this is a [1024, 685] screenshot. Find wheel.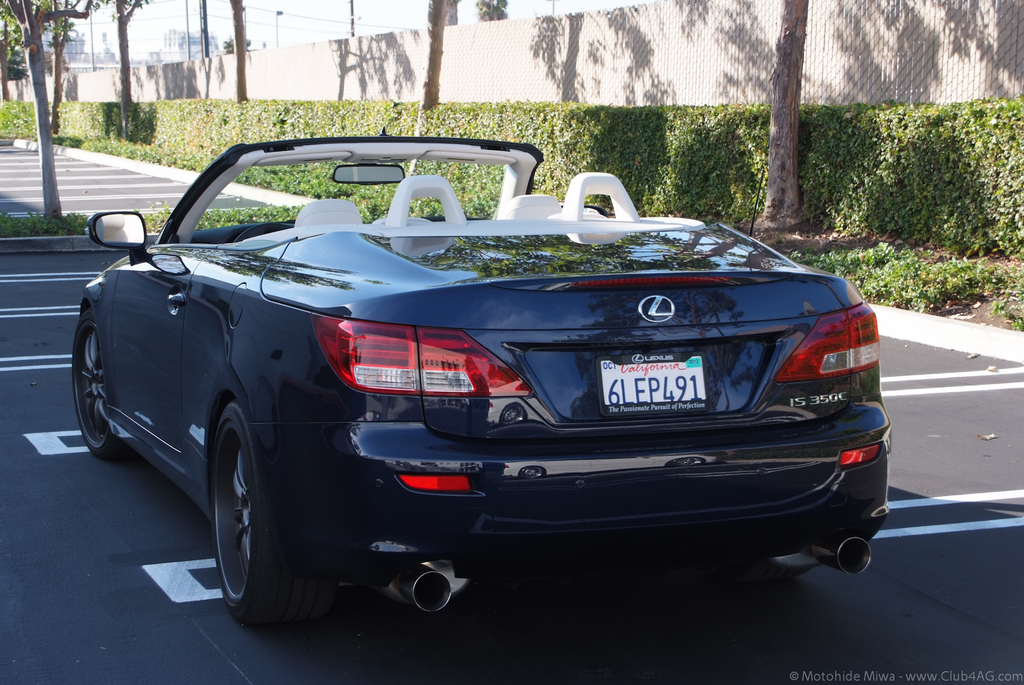
Bounding box: select_region(232, 222, 295, 241).
